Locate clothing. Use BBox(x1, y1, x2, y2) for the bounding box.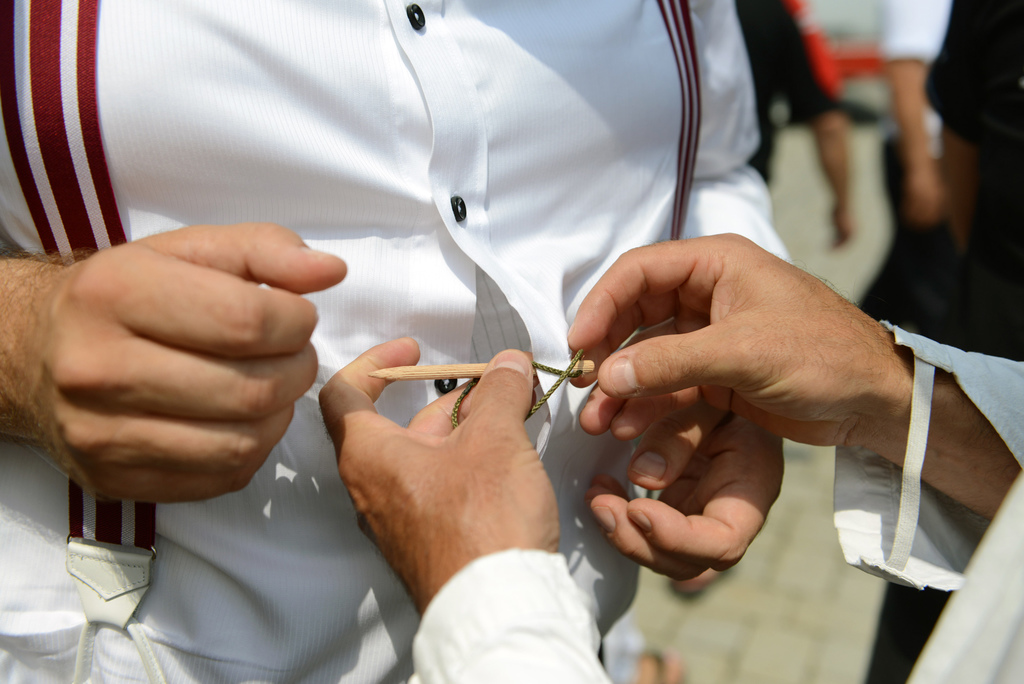
BBox(737, 0, 834, 220).
